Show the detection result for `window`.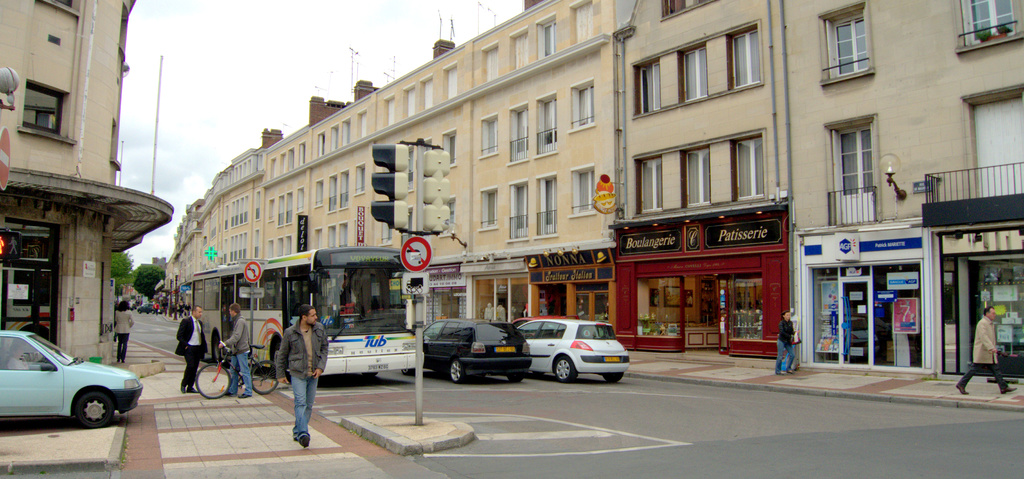
x1=448 y1=69 x2=456 y2=97.
